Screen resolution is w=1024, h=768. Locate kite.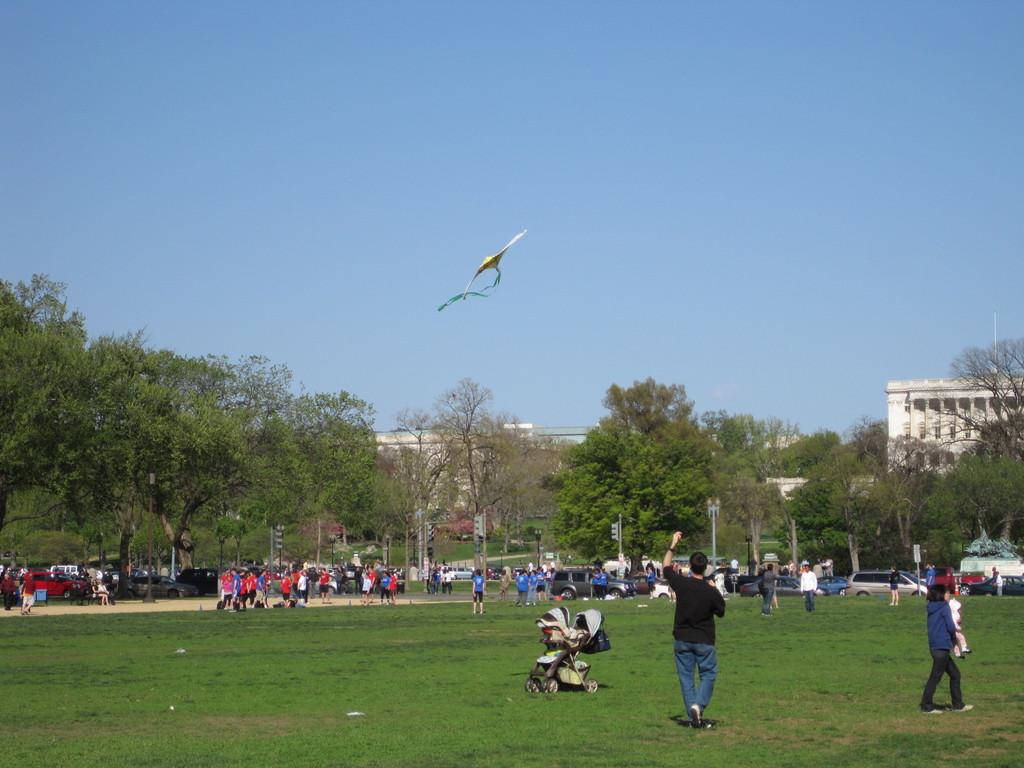
{"x1": 435, "y1": 229, "x2": 529, "y2": 316}.
